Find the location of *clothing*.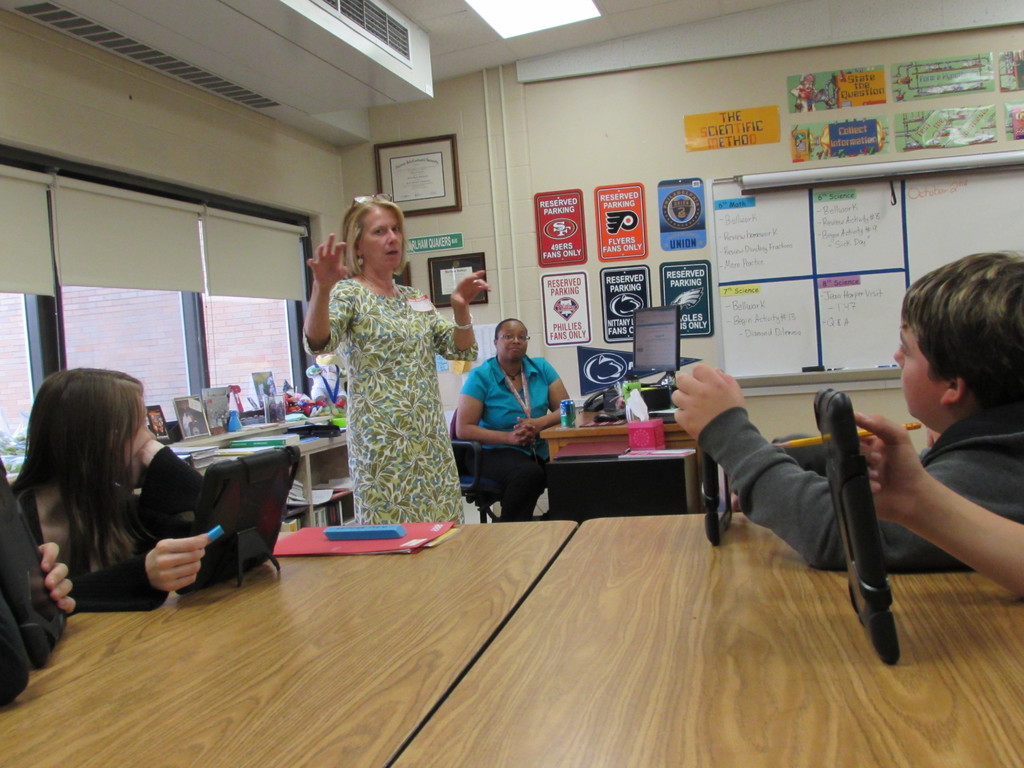
Location: bbox(0, 605, 29, 709).
